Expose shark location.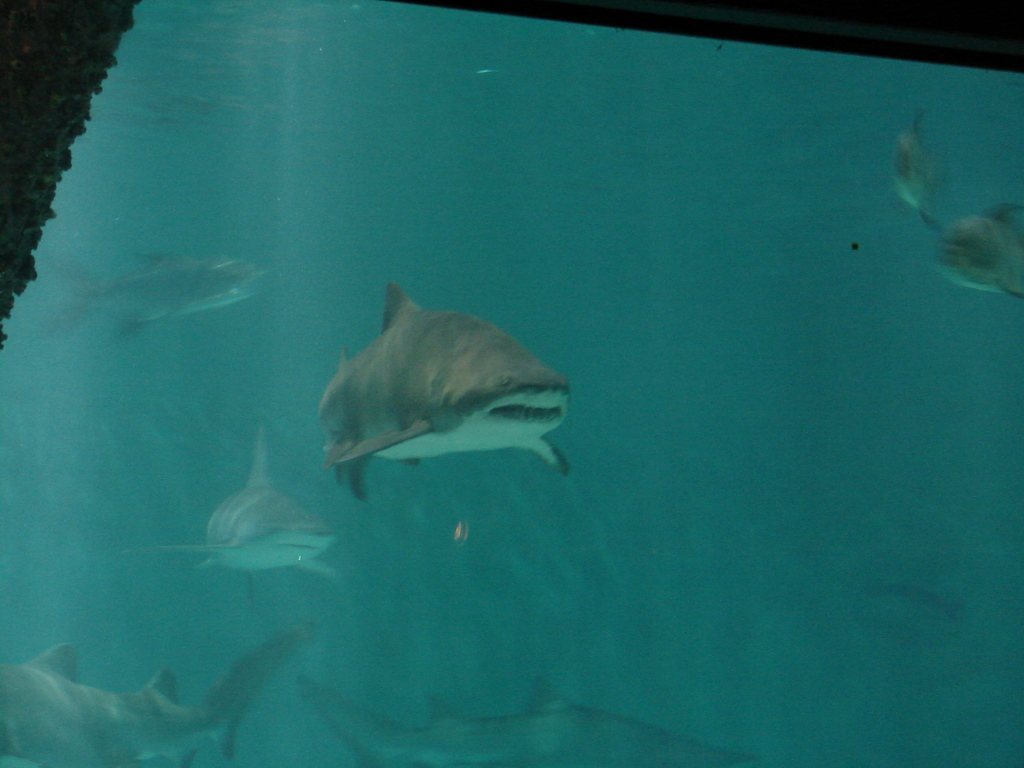
Exposed at 152 426 334 576.
